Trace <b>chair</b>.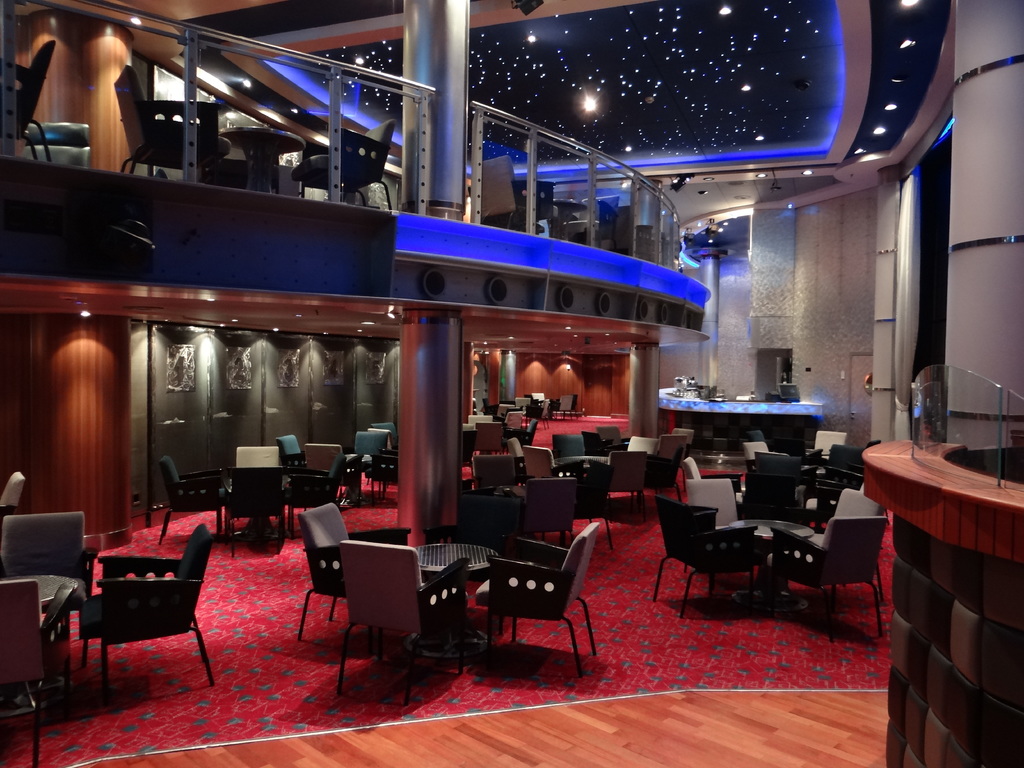
Traced to 681/452/747/521.
